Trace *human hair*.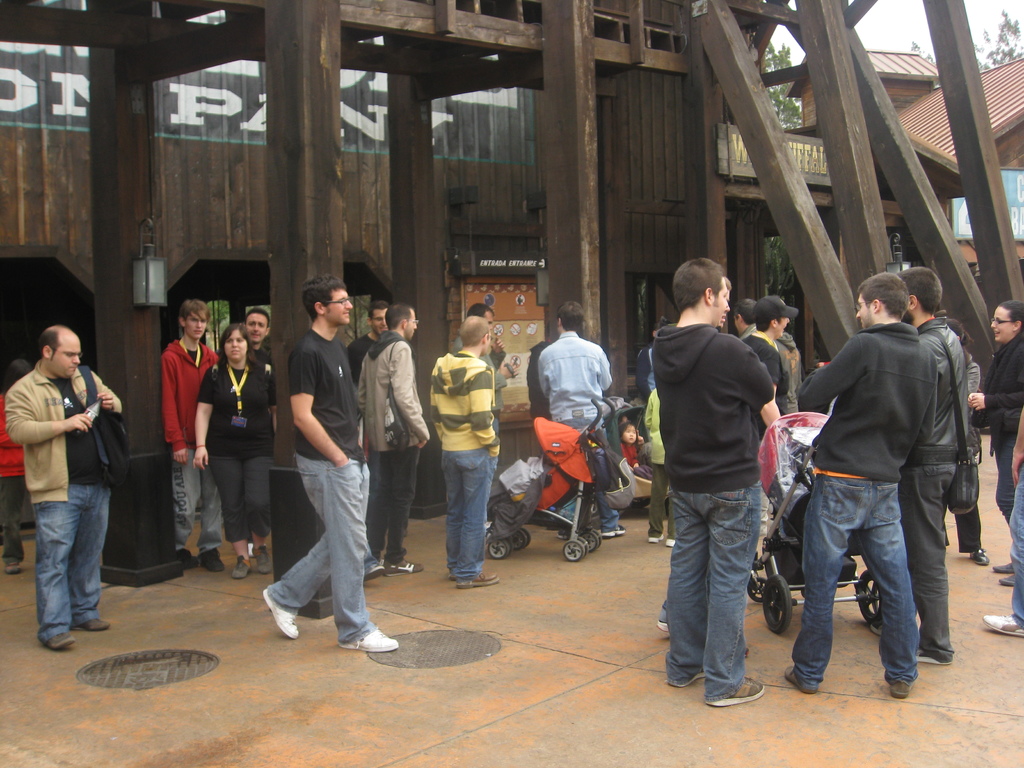
Traced to box(900, 266, 943, 315).
